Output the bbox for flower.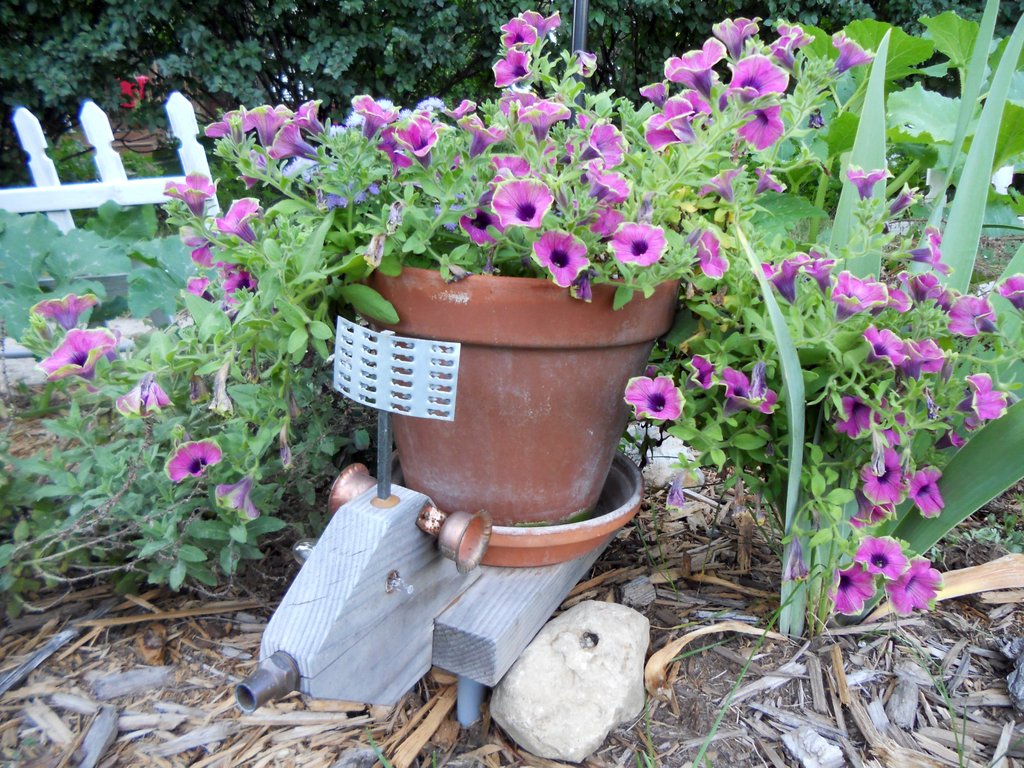
113/380/182/422.
